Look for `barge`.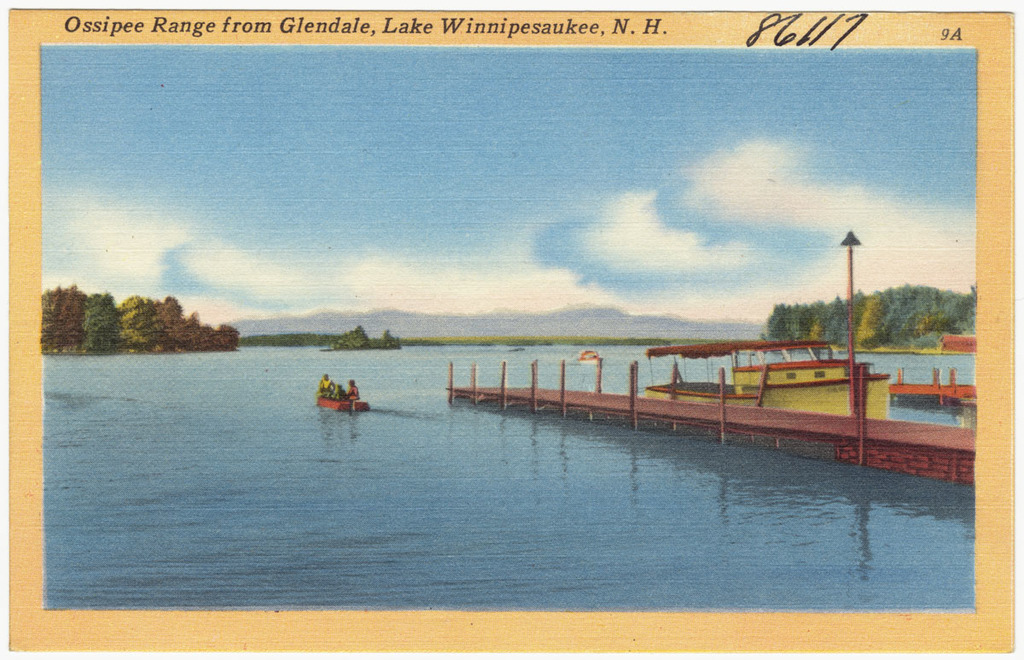
Found: Rect(644, 343, 887, 420).
